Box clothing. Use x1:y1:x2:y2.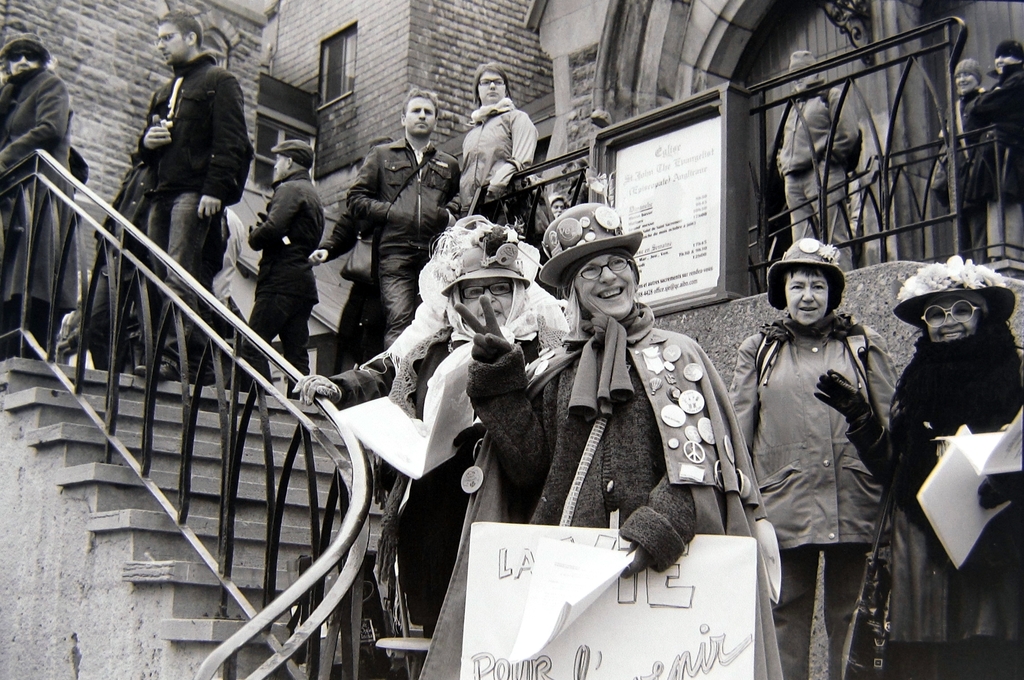
335:305:561:640.
